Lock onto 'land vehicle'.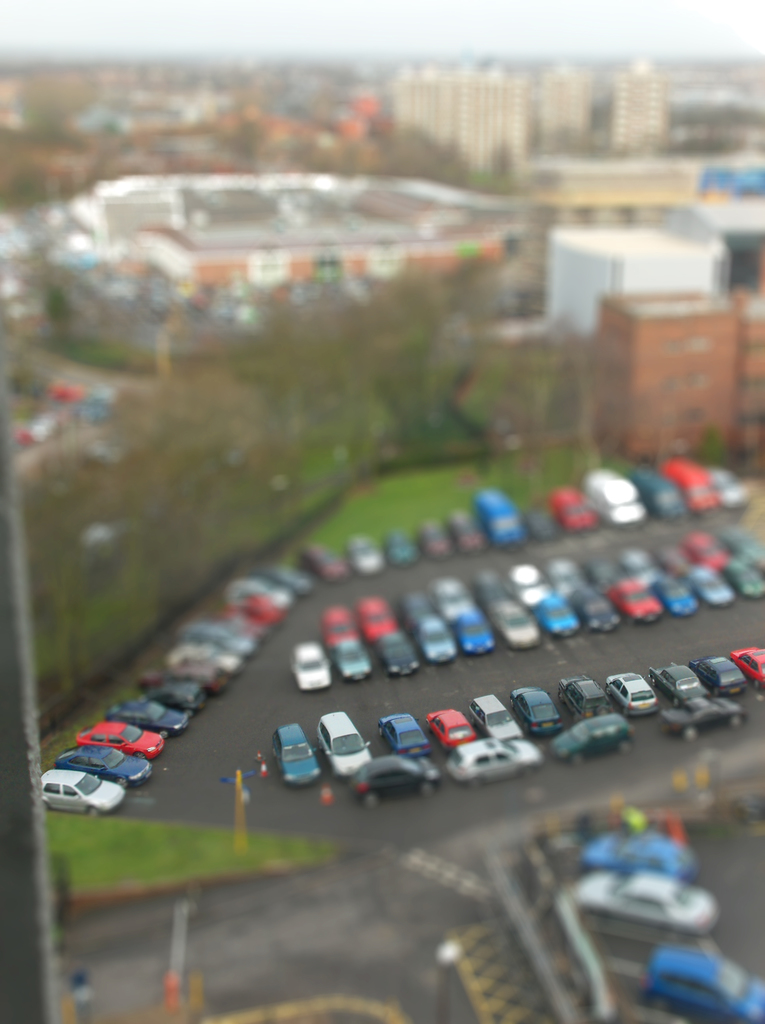
Locked: 732/651/764/689.
